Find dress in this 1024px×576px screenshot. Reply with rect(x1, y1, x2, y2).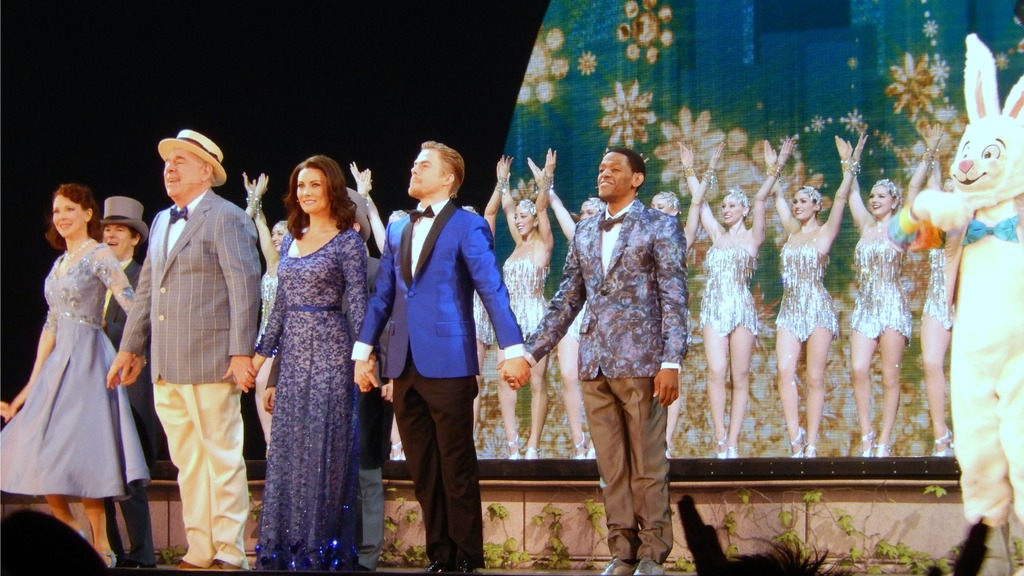
rect(475, 290, 499, 345).
